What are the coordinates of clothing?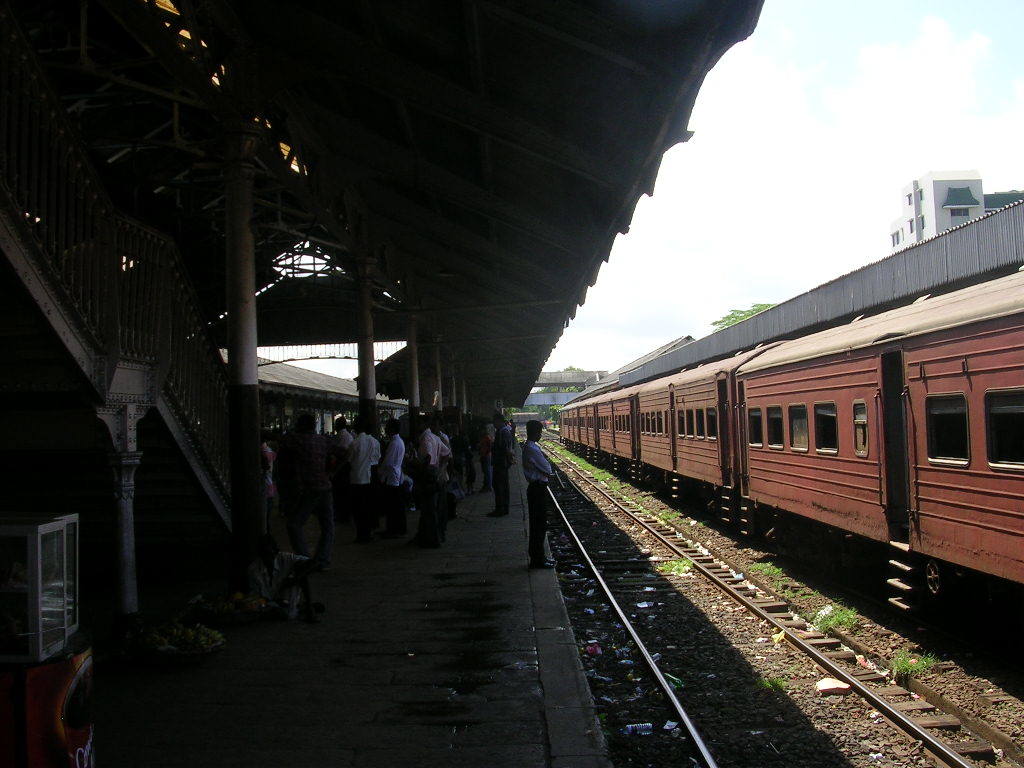
469 427 481 474.
